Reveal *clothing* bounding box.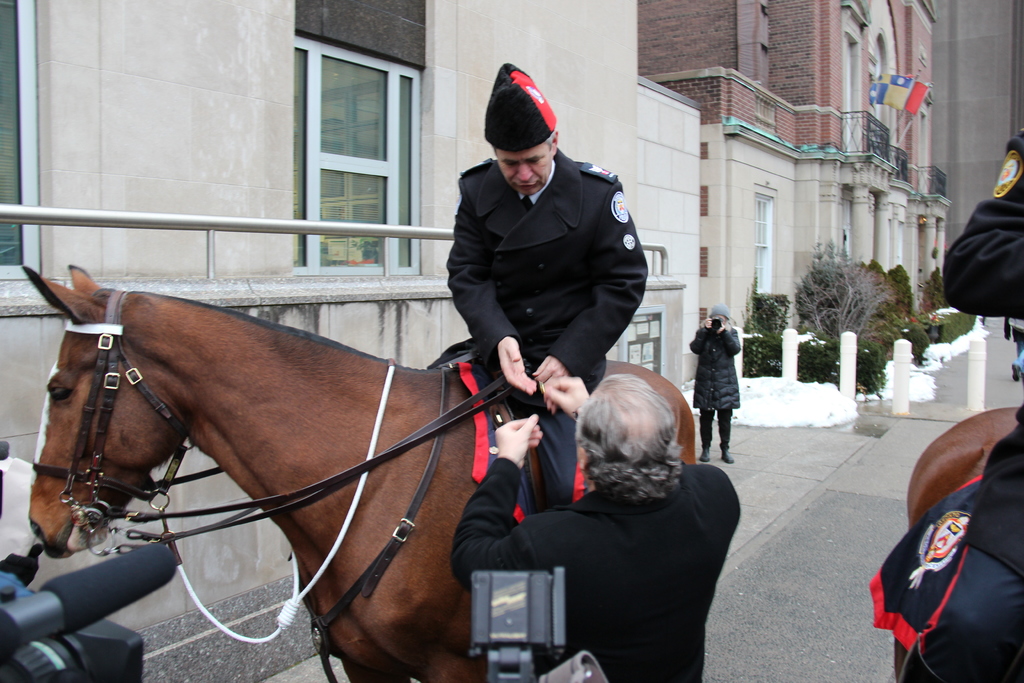
Revealed: Rect(936, 192, 1023, 320).
